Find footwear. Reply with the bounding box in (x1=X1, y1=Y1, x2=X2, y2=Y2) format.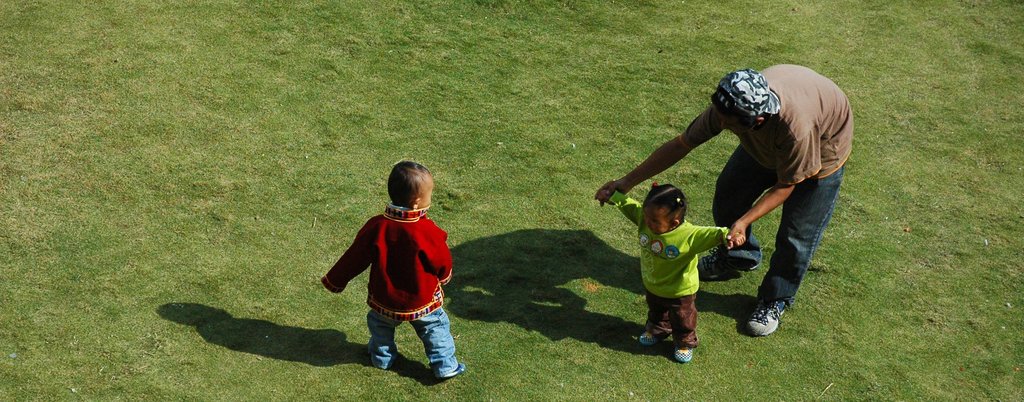
(x1=446, y1=366, x2=465, y2=379).
